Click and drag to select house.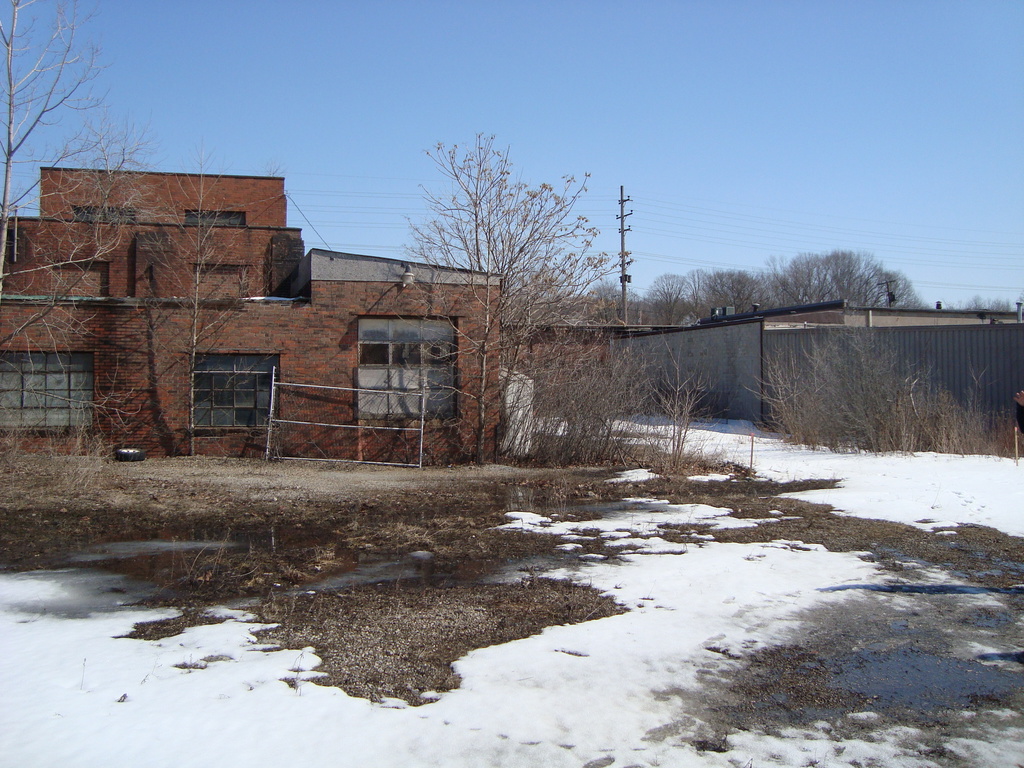
Selection: [0, 163, 509, 465].
